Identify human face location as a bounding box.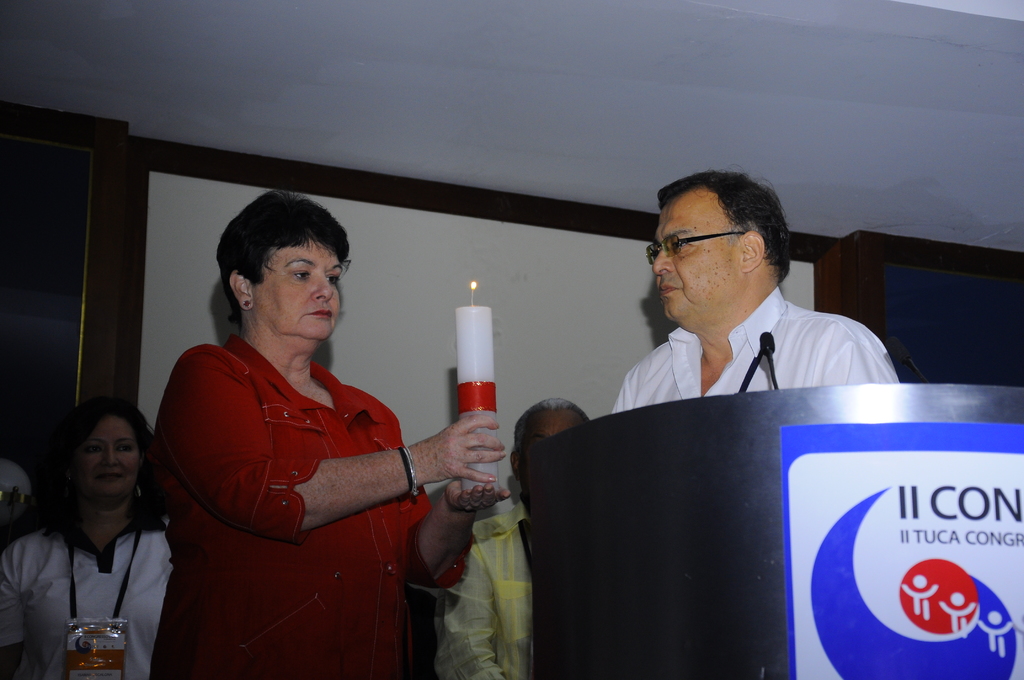
(524,410,579,445).
